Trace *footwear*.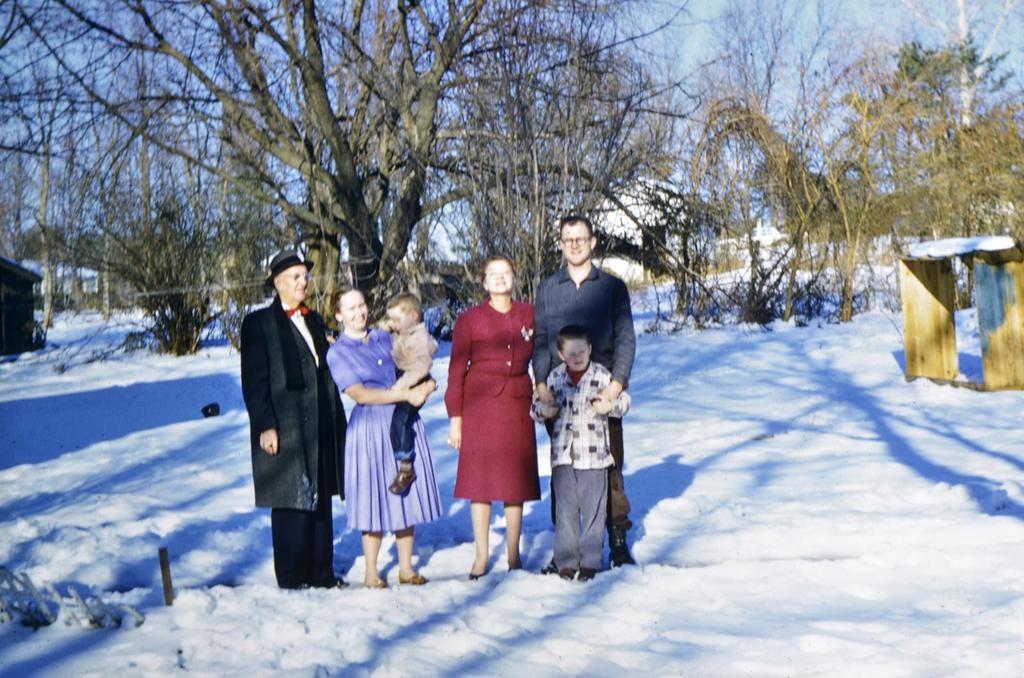
Traced to [left=364, top=578, right=387, bottom=588].
